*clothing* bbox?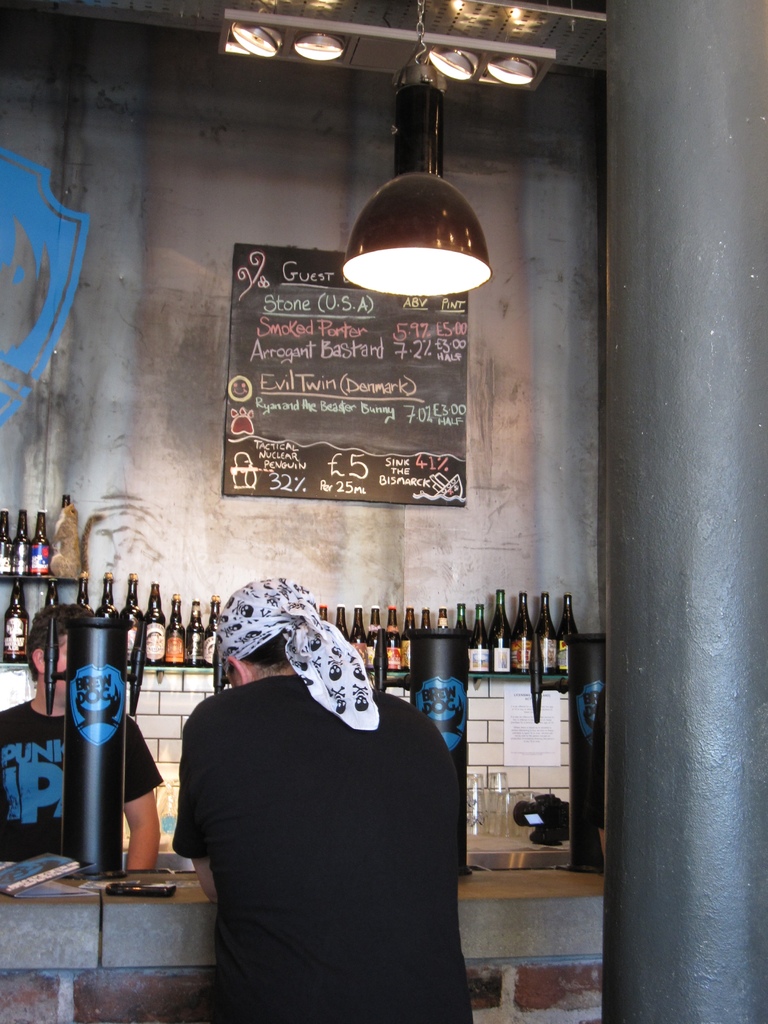
(left=164, top=600, right=479, bottom=1023)
